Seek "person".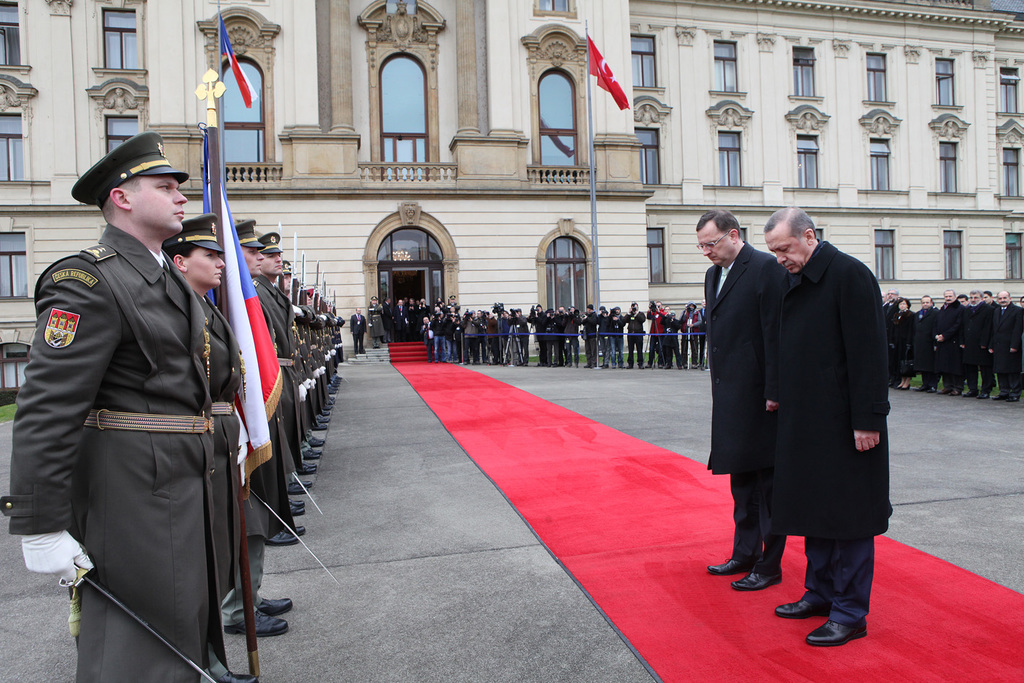
l=12, t=130, r=233, b=682.
